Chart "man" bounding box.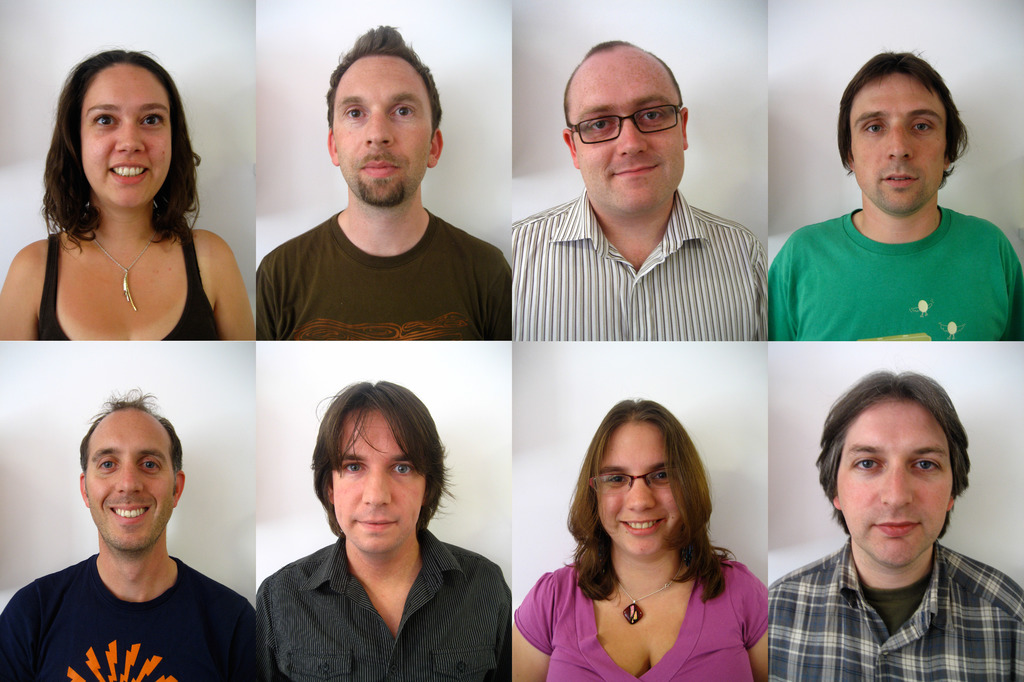
Charted: x1=767 y1=51 x2=1023 y2=351.
